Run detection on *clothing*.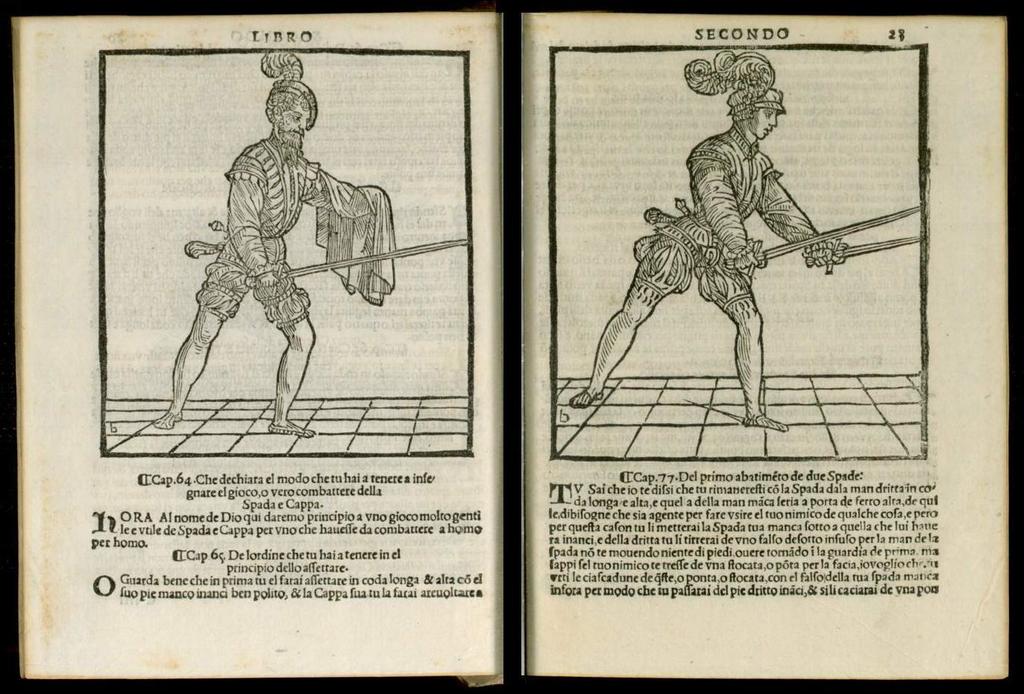
Result: (left=636, top=130, right=826, bottom=303).
